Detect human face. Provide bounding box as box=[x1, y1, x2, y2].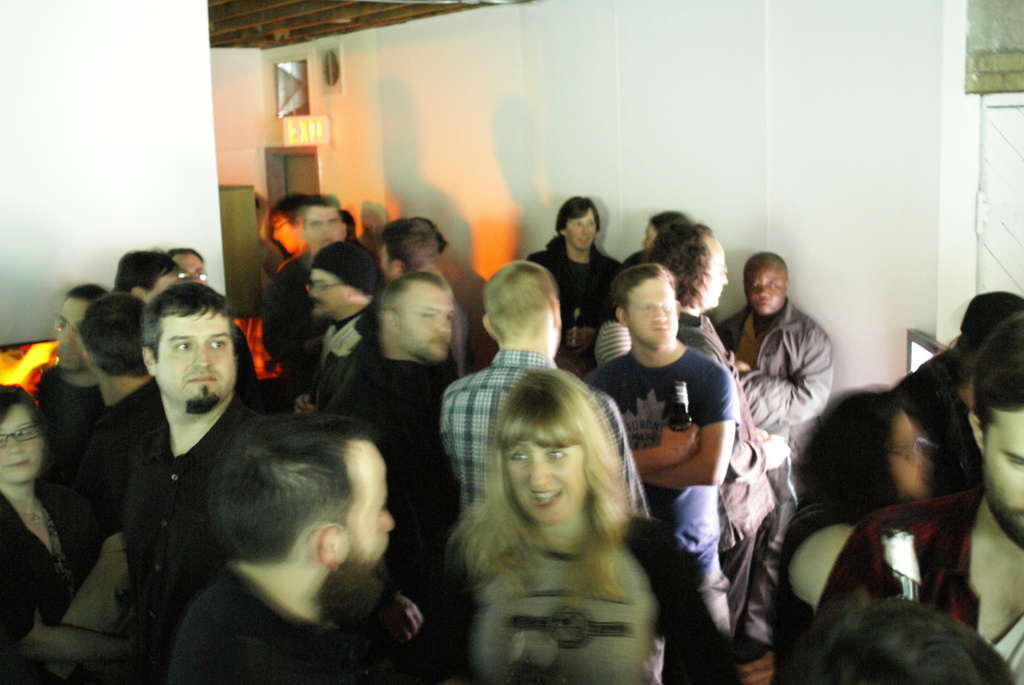
box=[502, 427, 586, 525].
